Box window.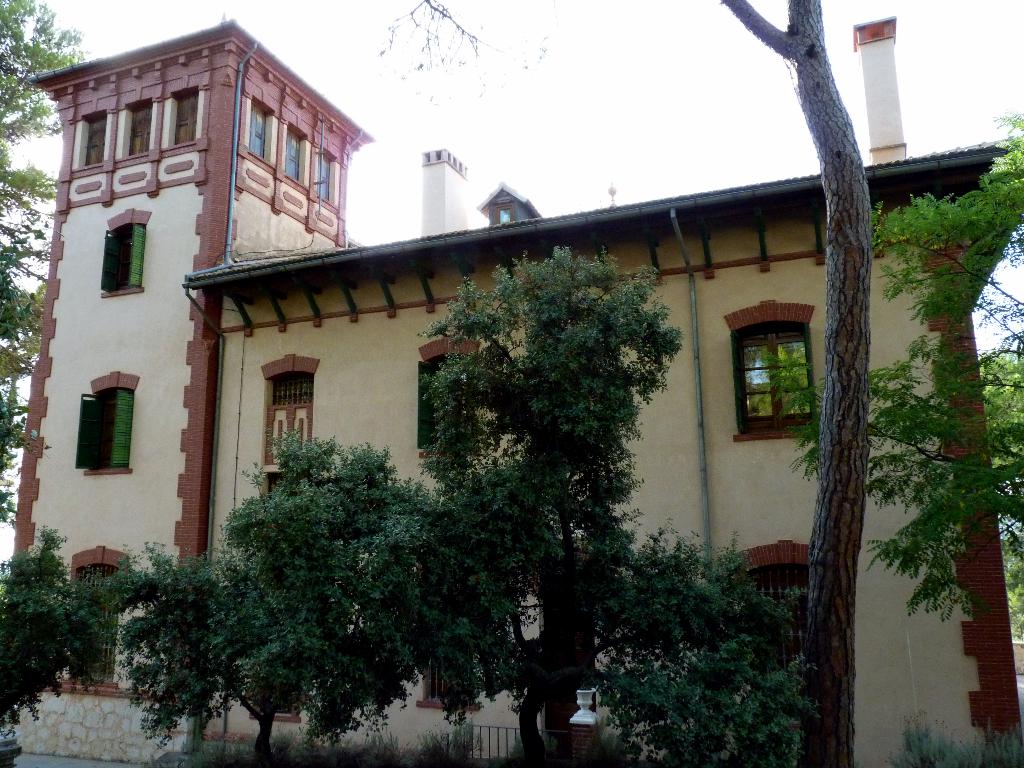
bbox=[178, 95, 198, 147].
